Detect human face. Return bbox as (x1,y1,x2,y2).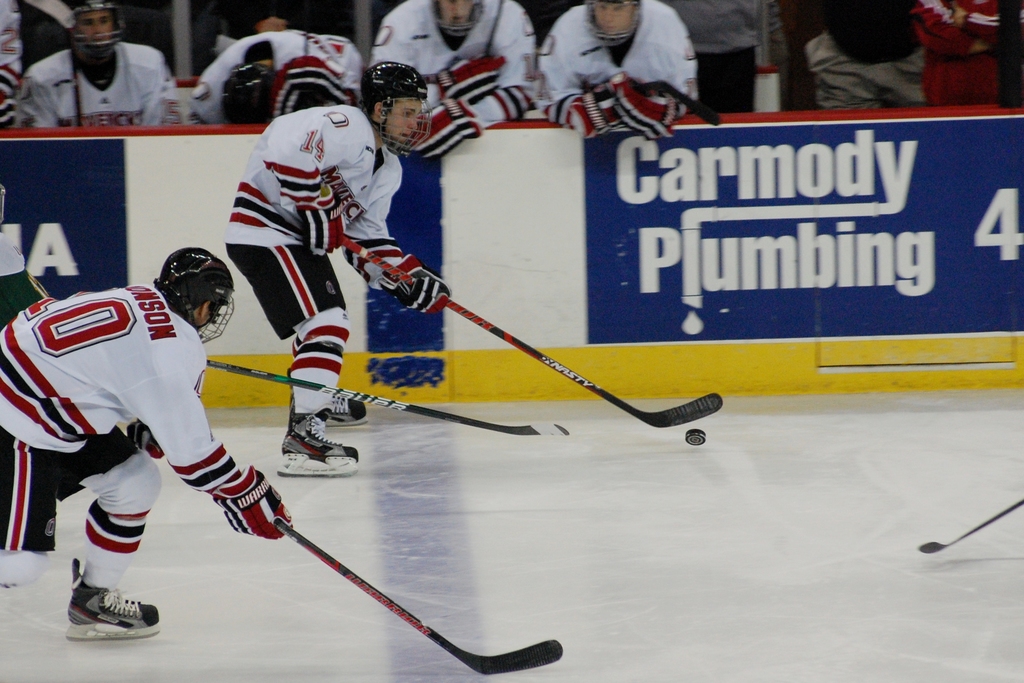
(436,0,475,35).
